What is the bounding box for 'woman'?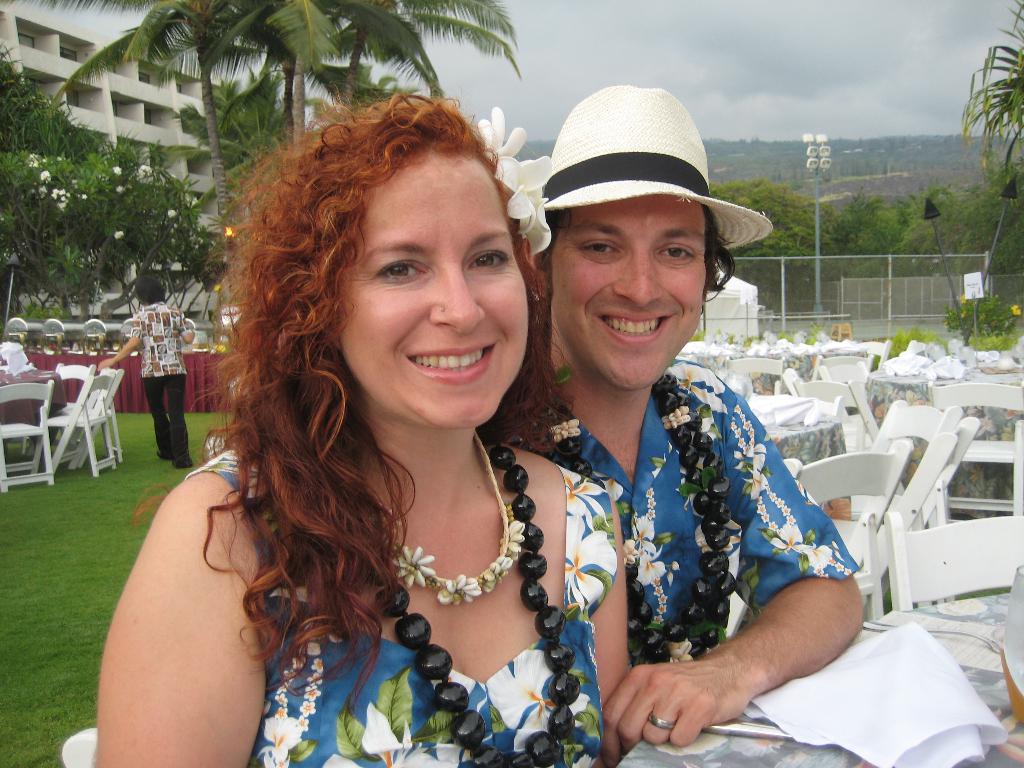
region(97, 276, 197, 471).
